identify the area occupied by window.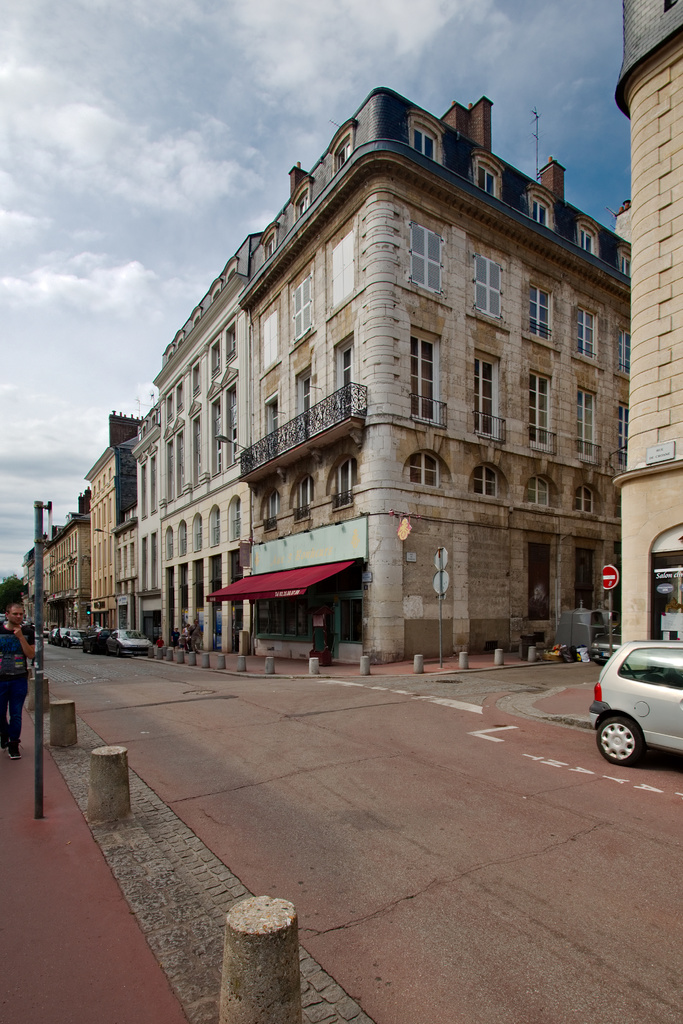
Area: [167,536,177,556].
